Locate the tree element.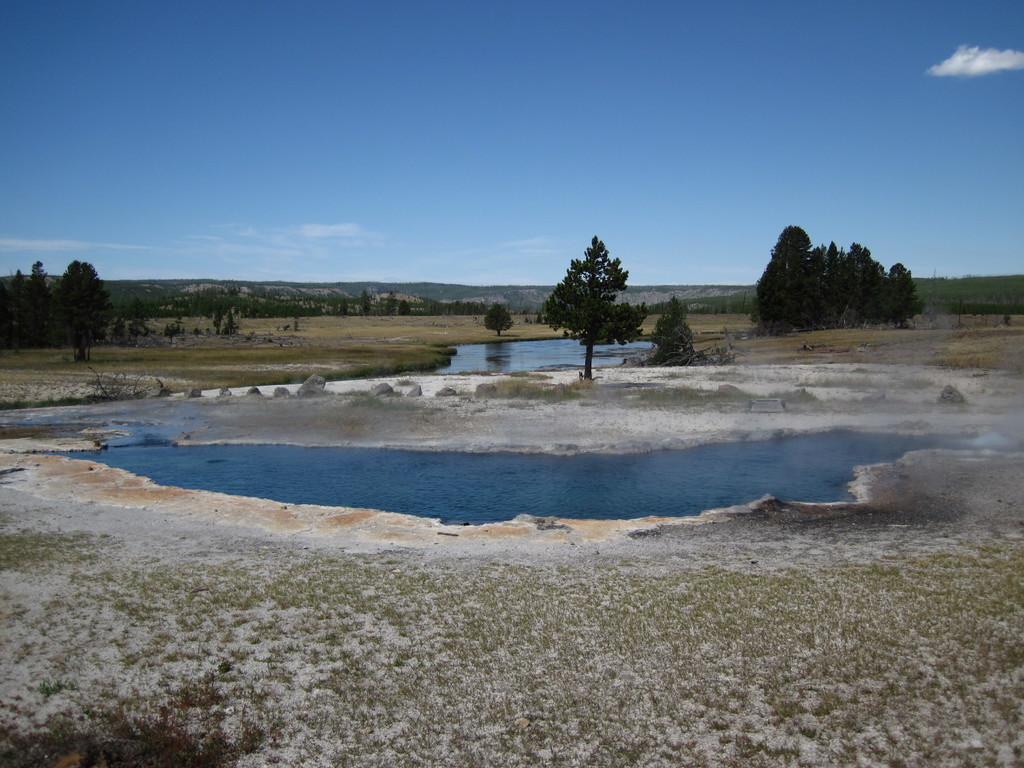
Element bbox: [554, 220, 643, 355].
